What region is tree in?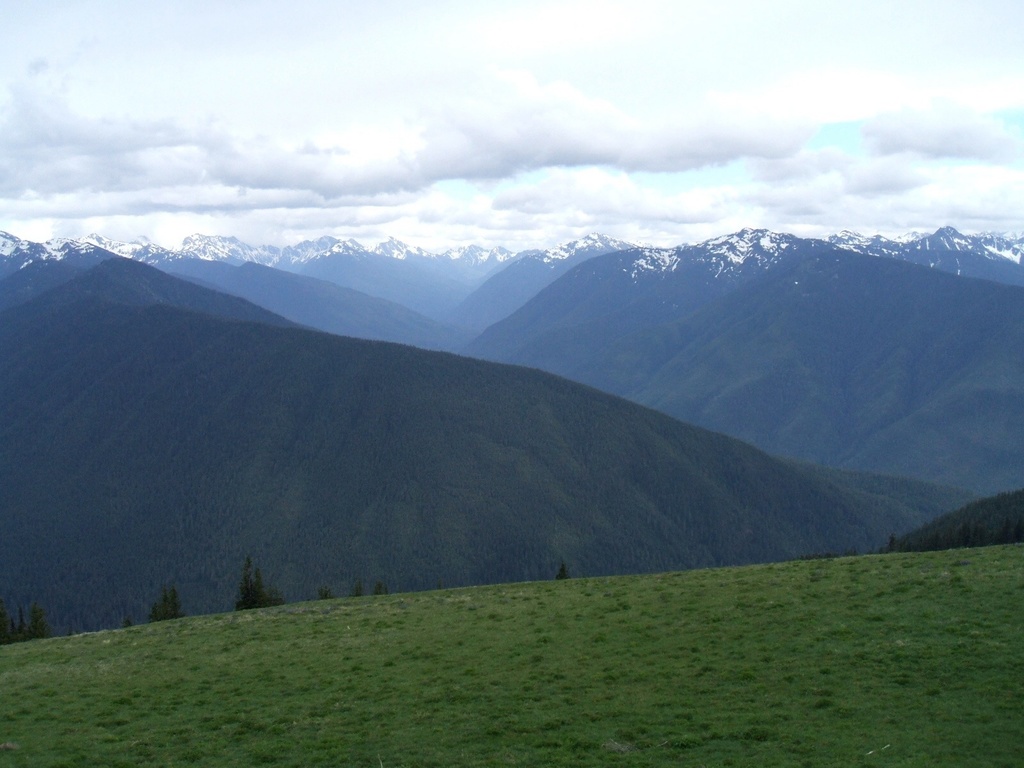
l=126, t=617, r=135, b=628.
